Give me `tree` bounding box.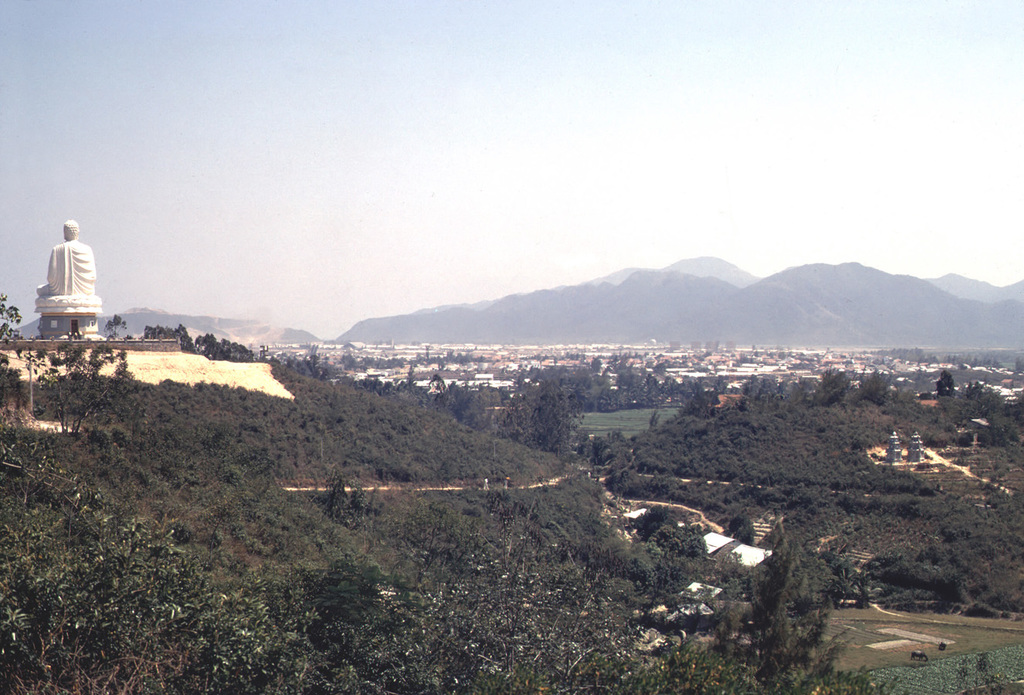
box=[0, 289, 142, 446].
